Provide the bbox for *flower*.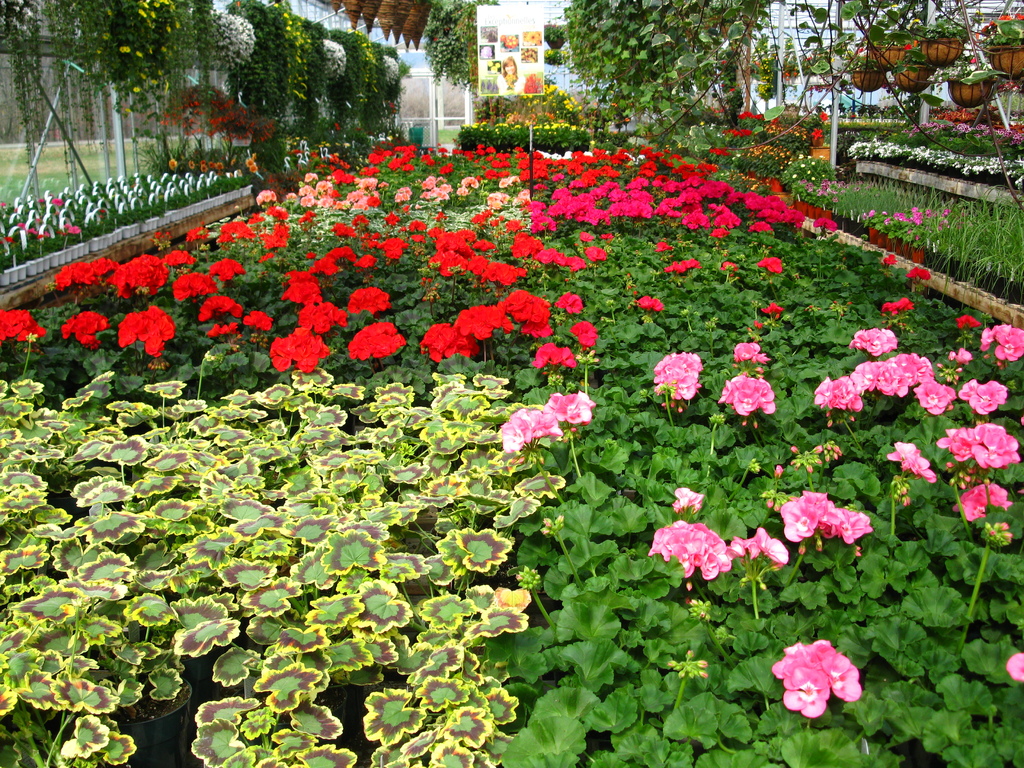
819 109 829 122.
